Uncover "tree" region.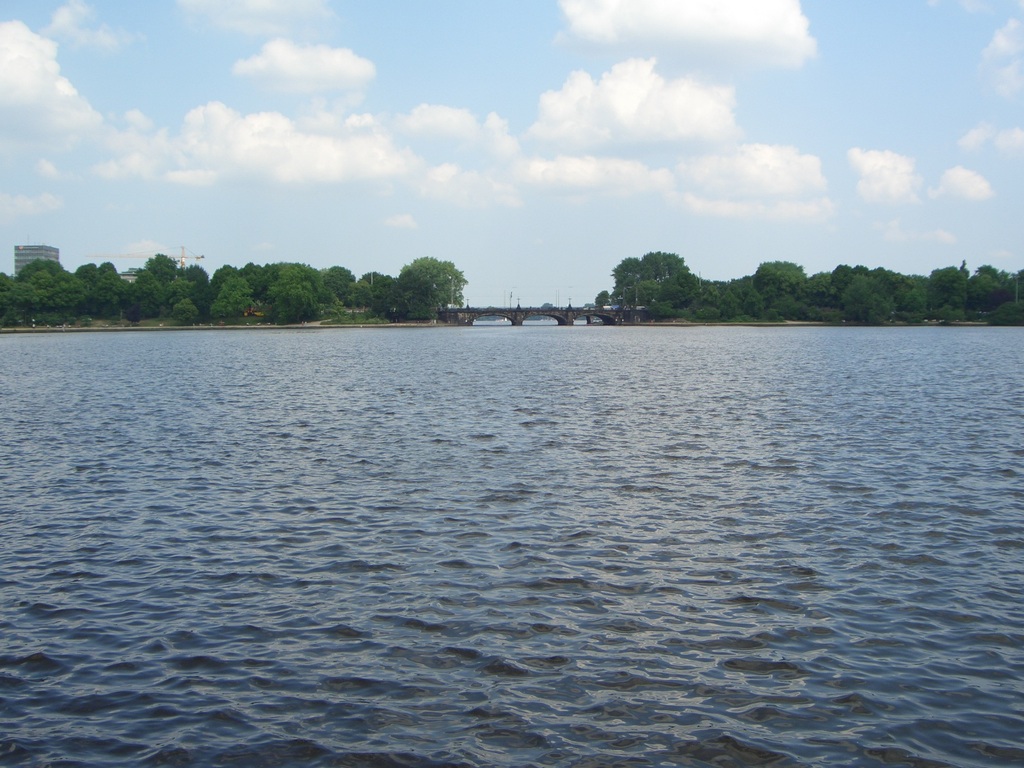
Uncovered: Rect(161, 298, 202, 332).
